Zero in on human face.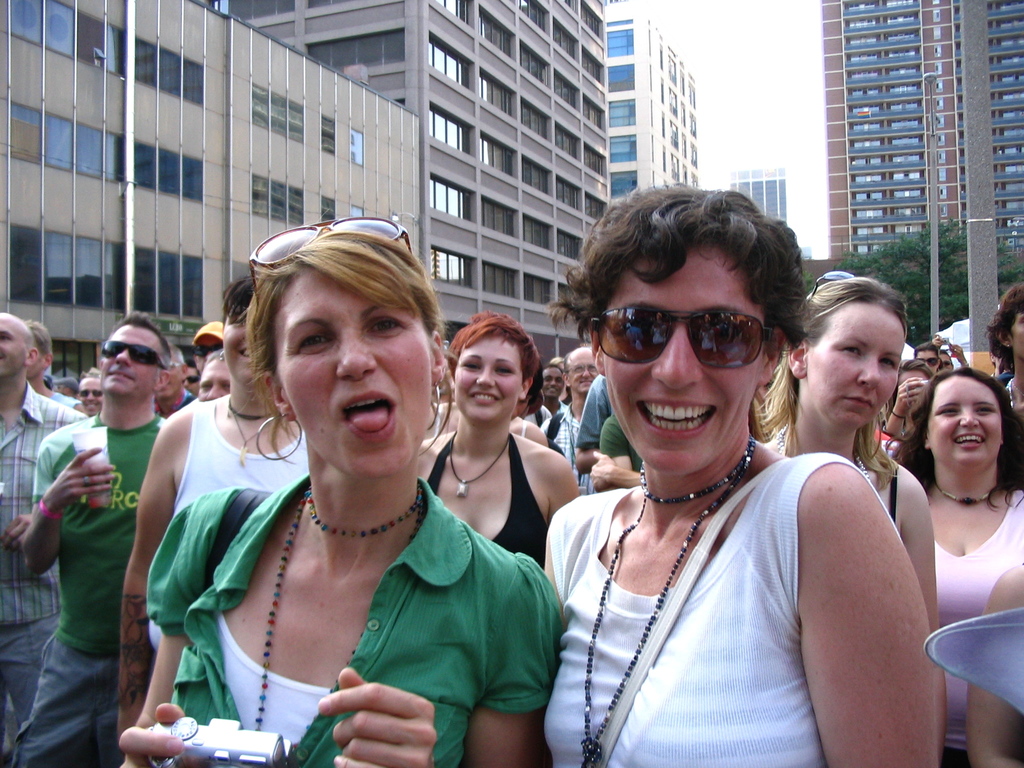
Zeroed in: Rect(0, 309, 36, 378).
